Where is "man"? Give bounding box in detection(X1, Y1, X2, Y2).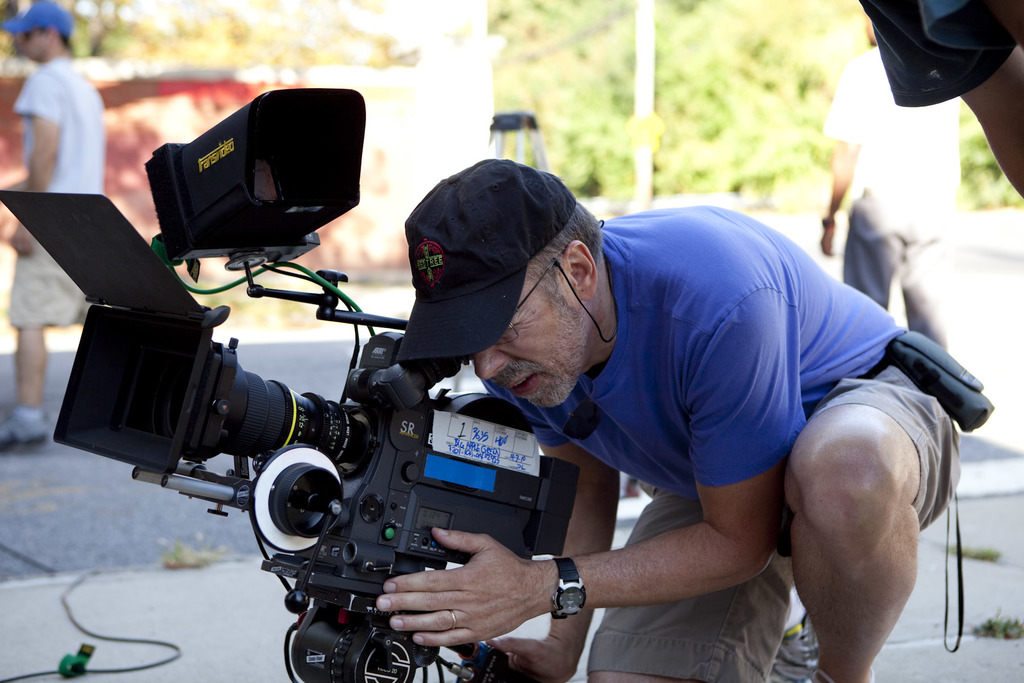
detection(815, 6, 963, 361).
